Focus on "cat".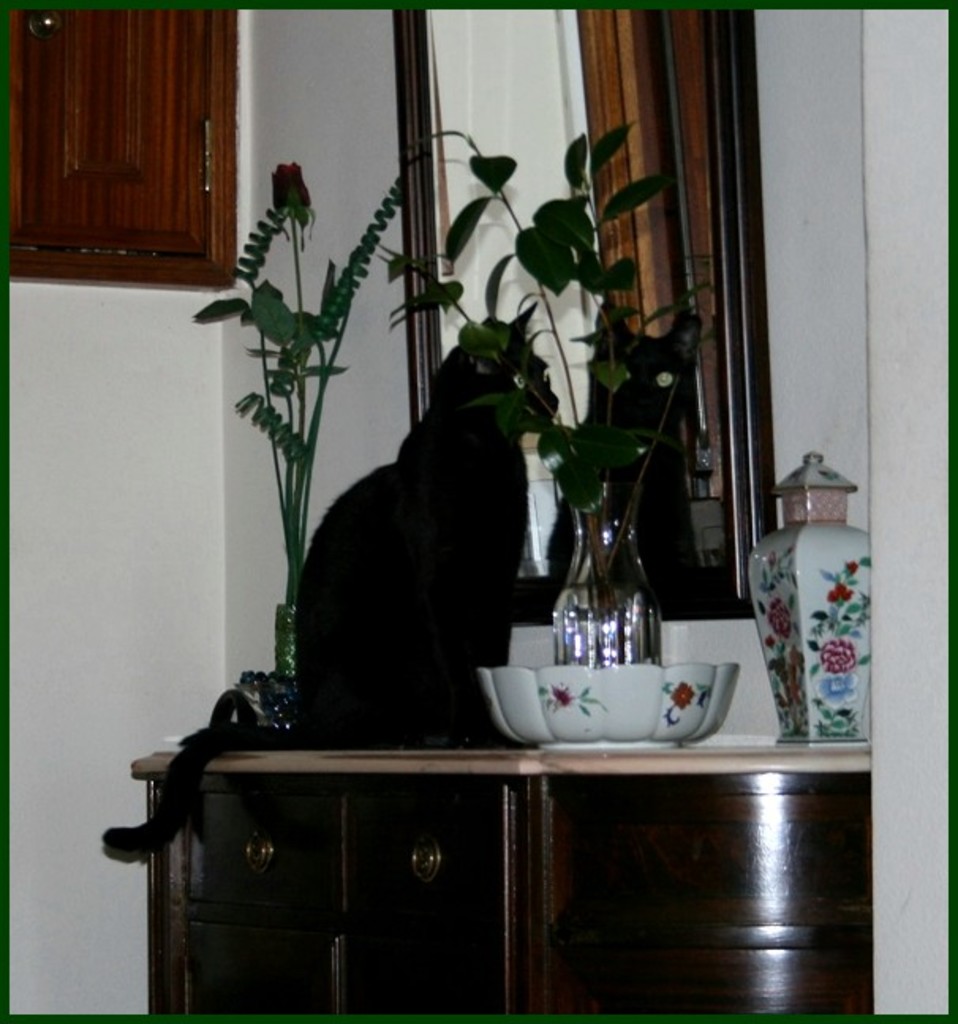
Focused at (95,313,569,871).
